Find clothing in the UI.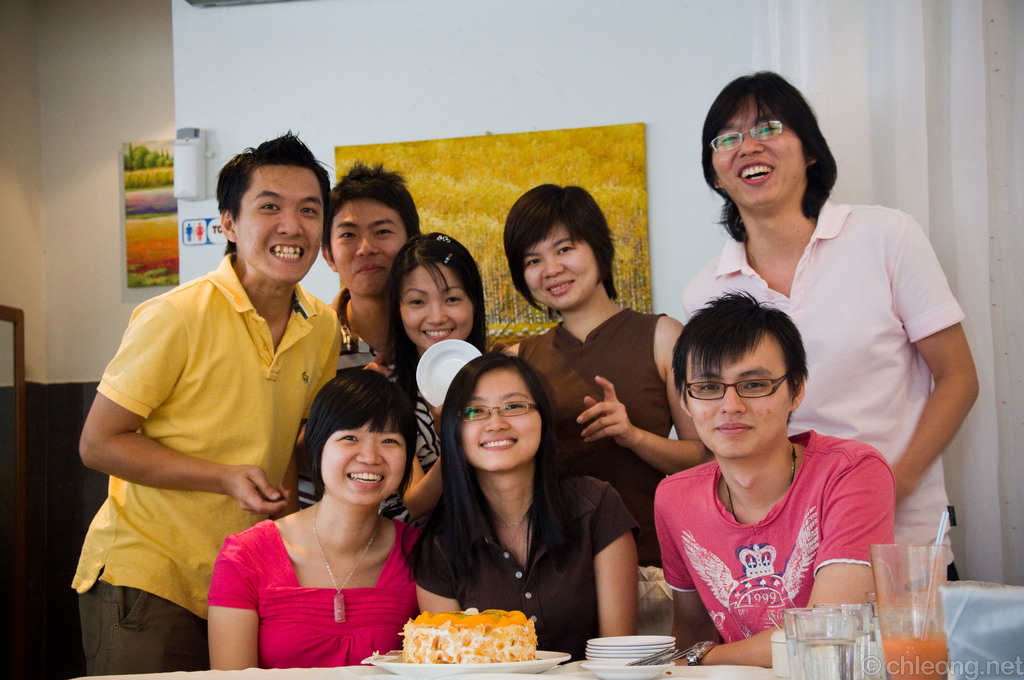
UI element at <bbox>522, 309, 674, 565</bbox>.
